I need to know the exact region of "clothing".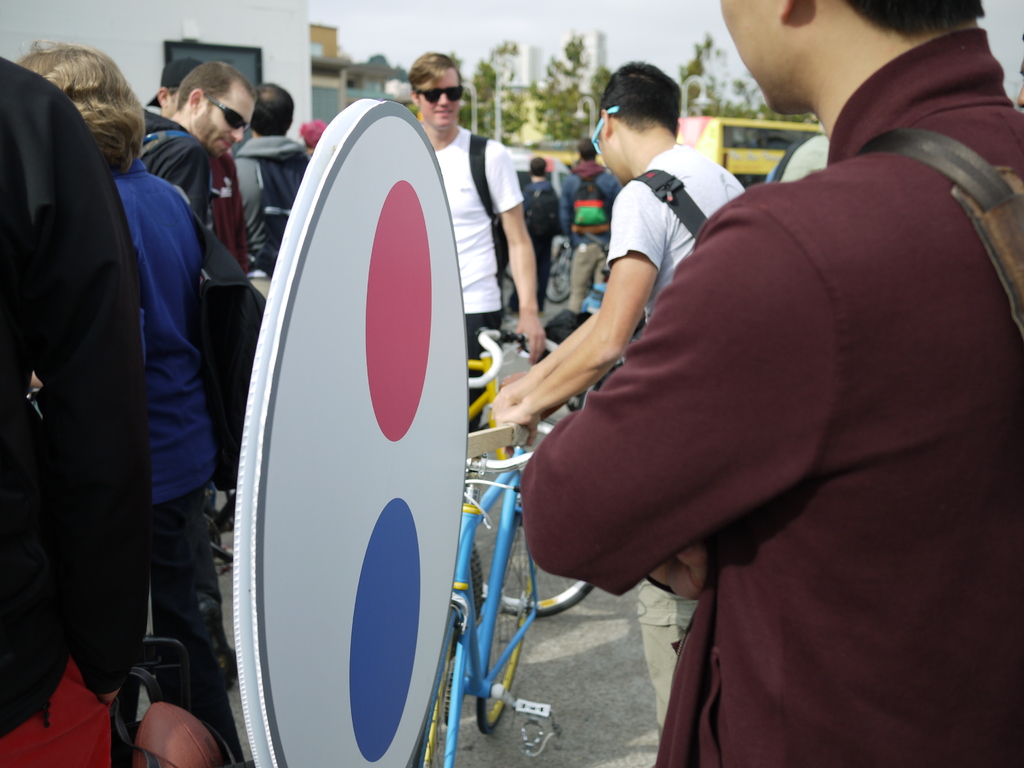
Region: [519,28,1023,767].
